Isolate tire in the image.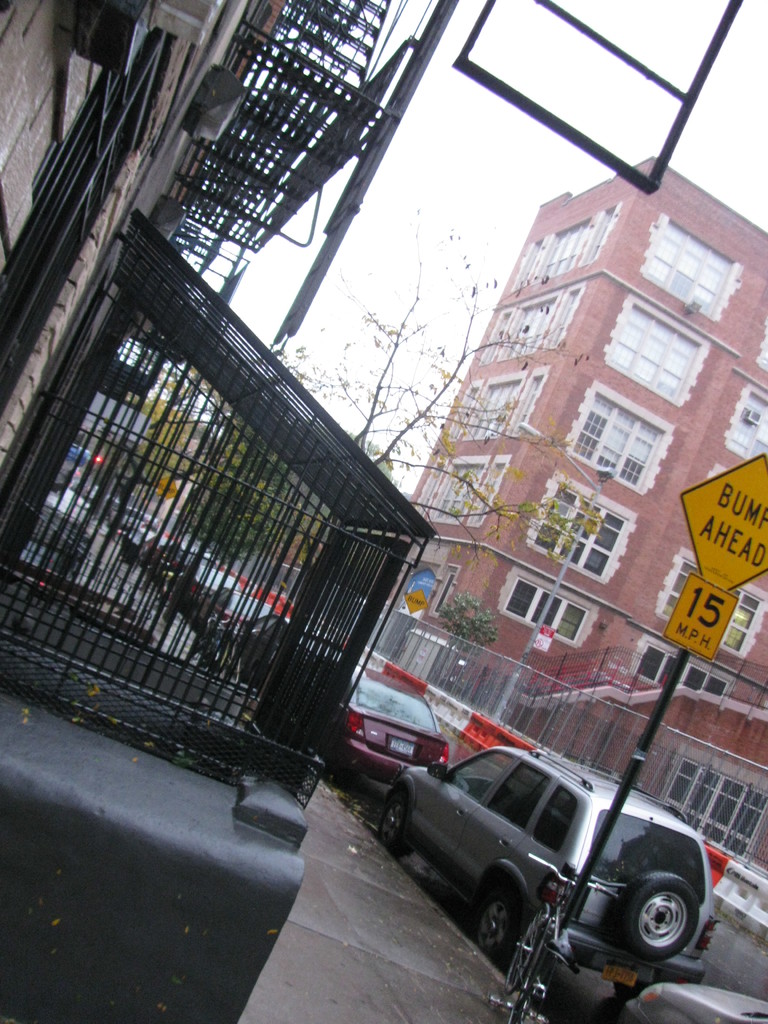
Isolated region: select_region(375, 785, 408, 850).
